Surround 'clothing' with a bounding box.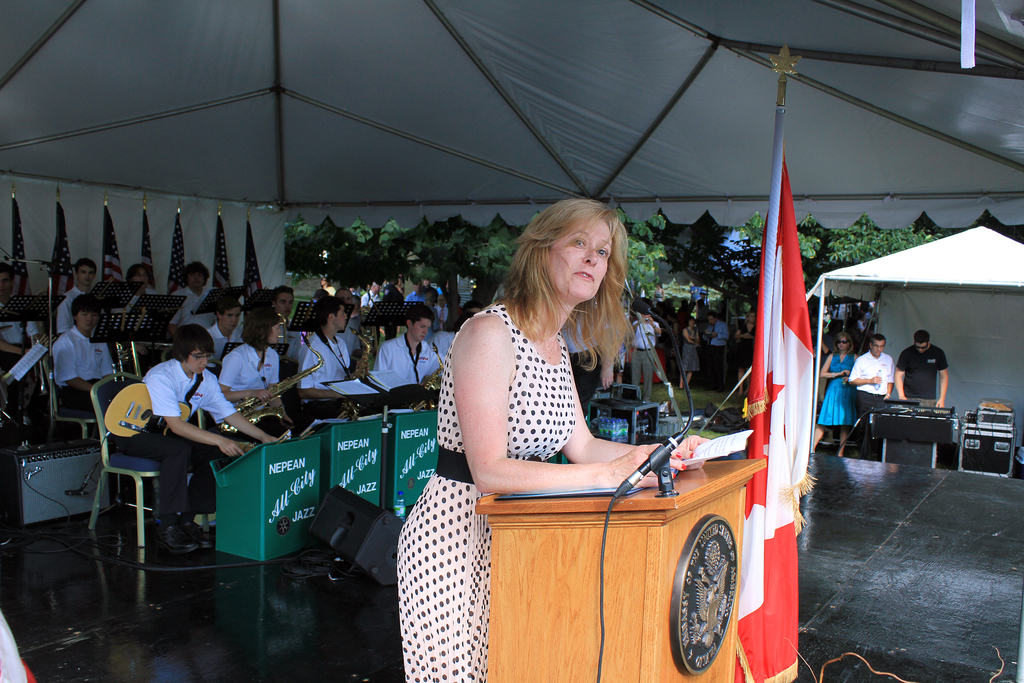
[left=852, top=352, right=892, bottom=445].
